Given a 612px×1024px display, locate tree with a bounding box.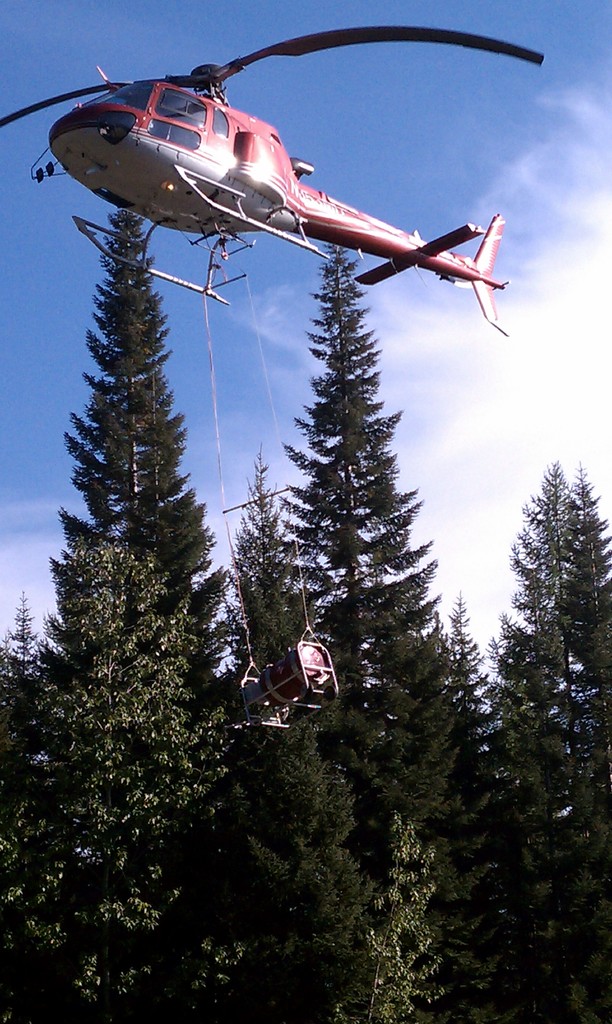
Located: 0, 538, 232, 1023.
